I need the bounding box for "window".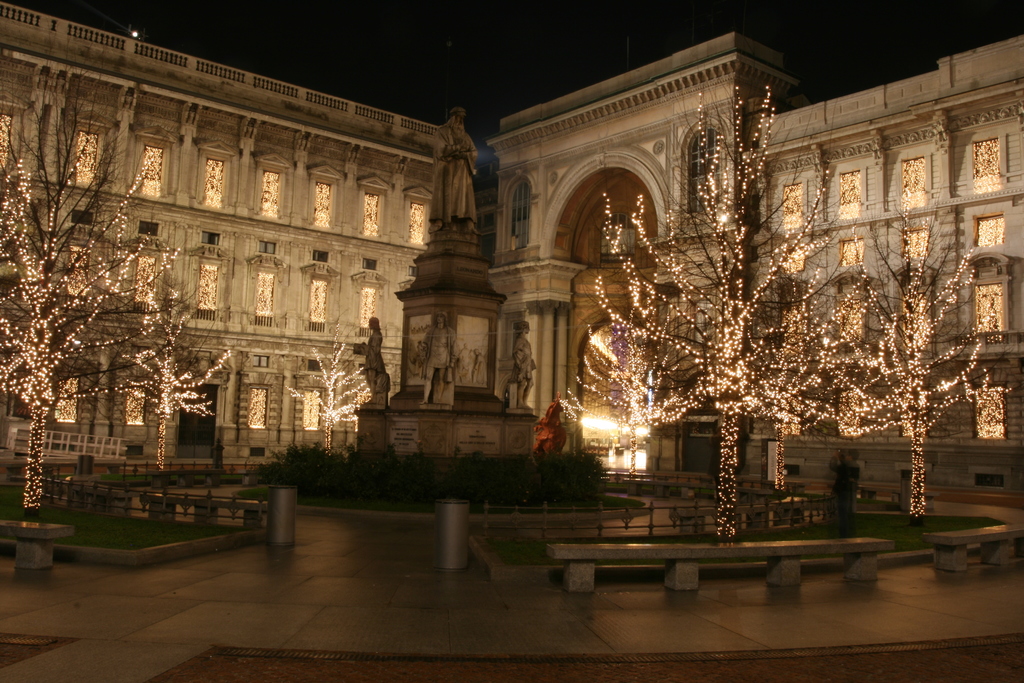
Here it is: 75, 130, 97, 180.
